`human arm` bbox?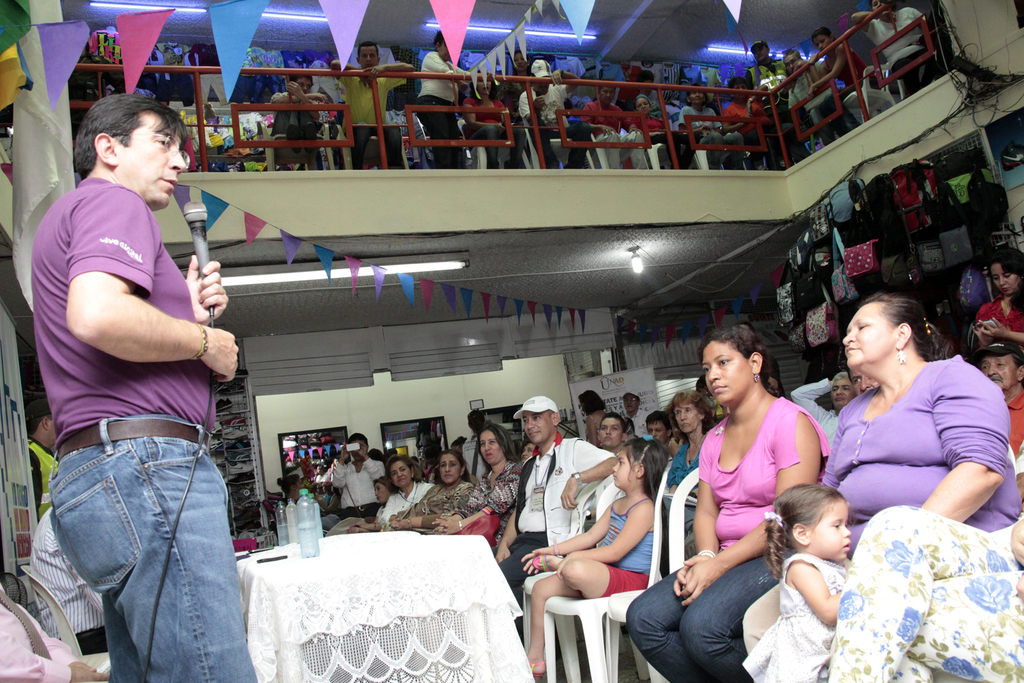
rect(515, 493, 624, 572)
